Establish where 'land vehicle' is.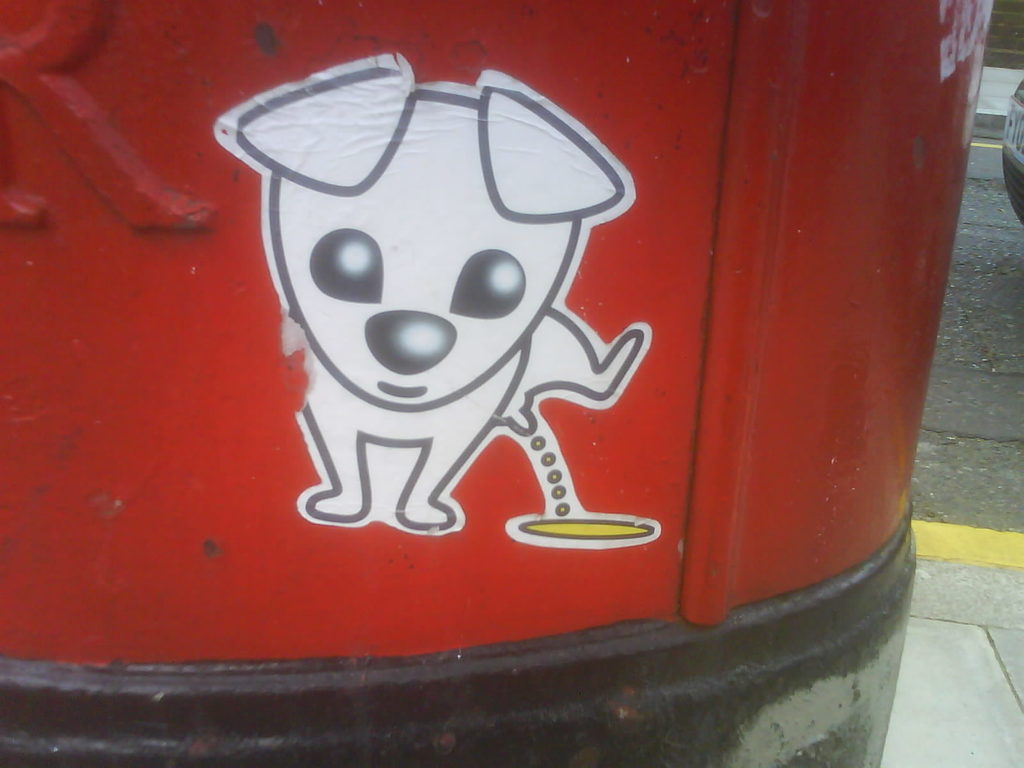
Established at (1004, 78, 1023, 227).
